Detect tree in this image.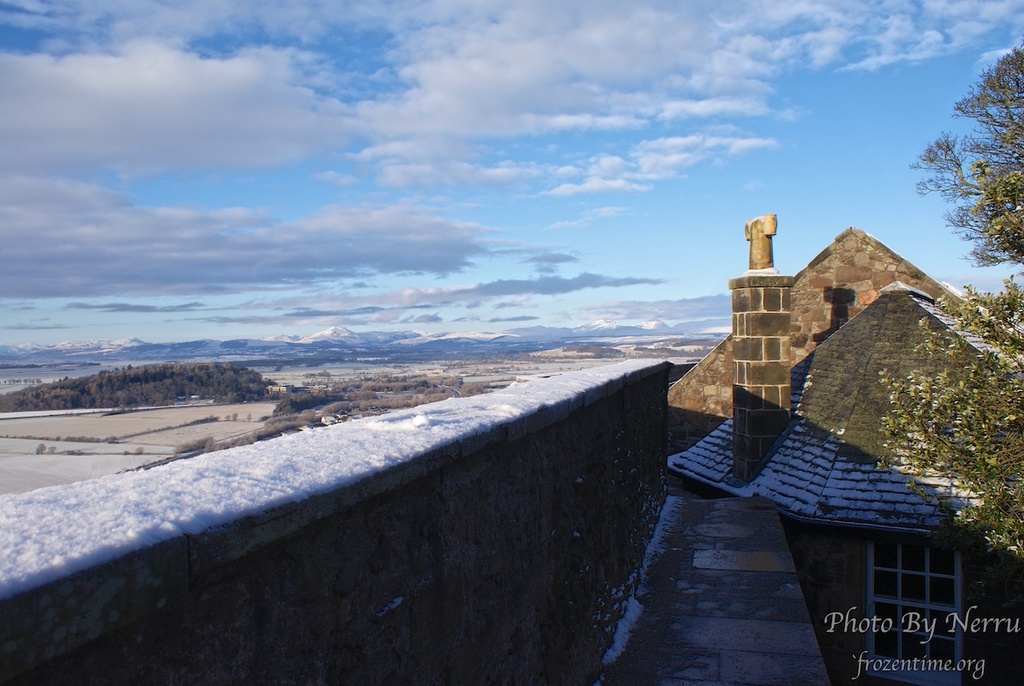
Detection: (871,270,1023,567).
